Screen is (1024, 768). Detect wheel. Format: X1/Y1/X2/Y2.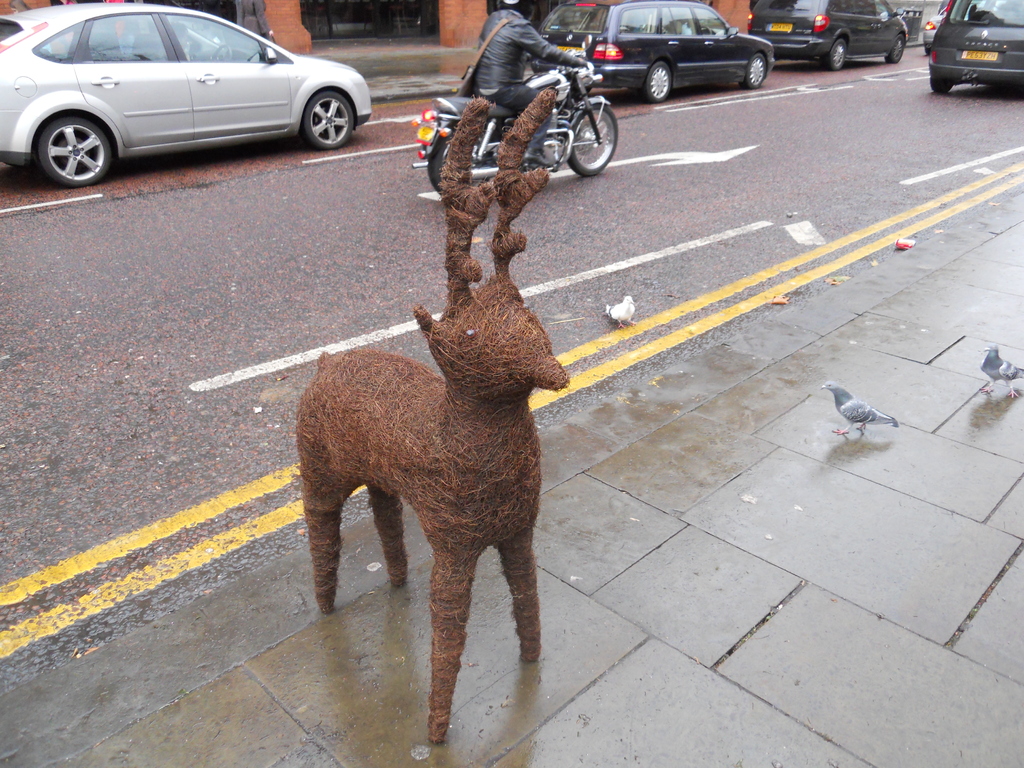
744/53/769/88.
